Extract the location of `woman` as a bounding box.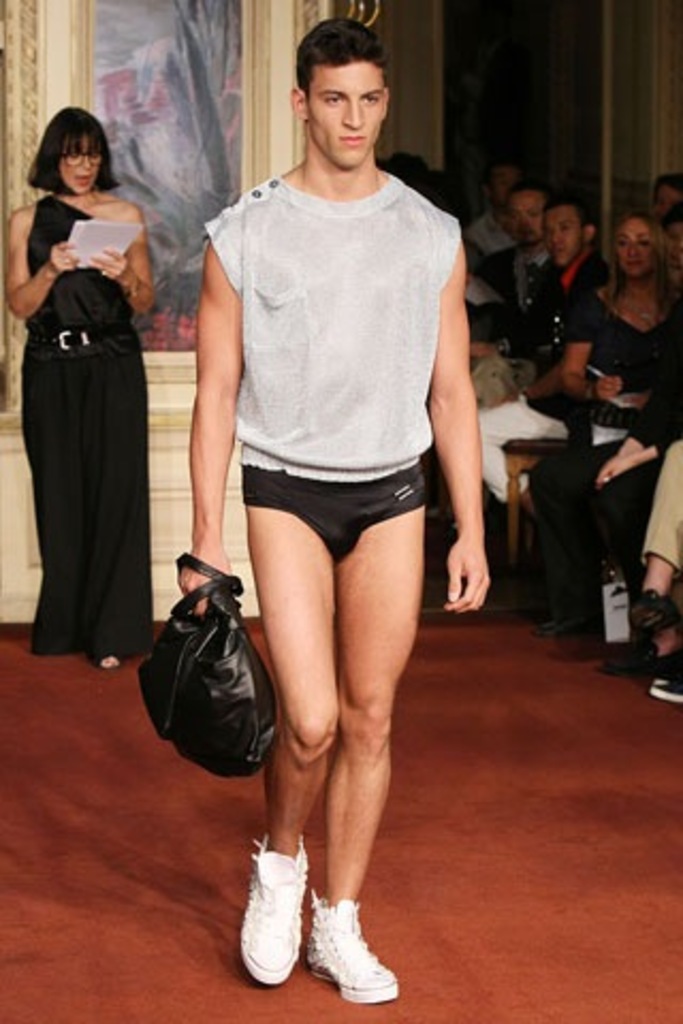
select_region(21, 109, 160, 689).
